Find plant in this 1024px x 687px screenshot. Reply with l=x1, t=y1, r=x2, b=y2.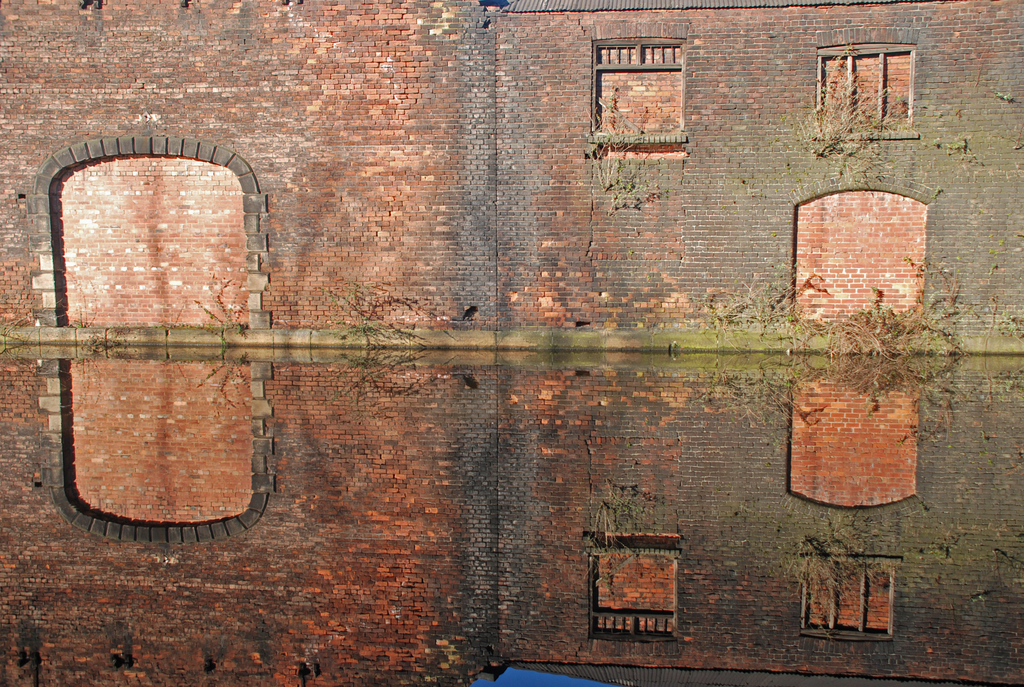
l=596, t=79, r=662, b=227.
